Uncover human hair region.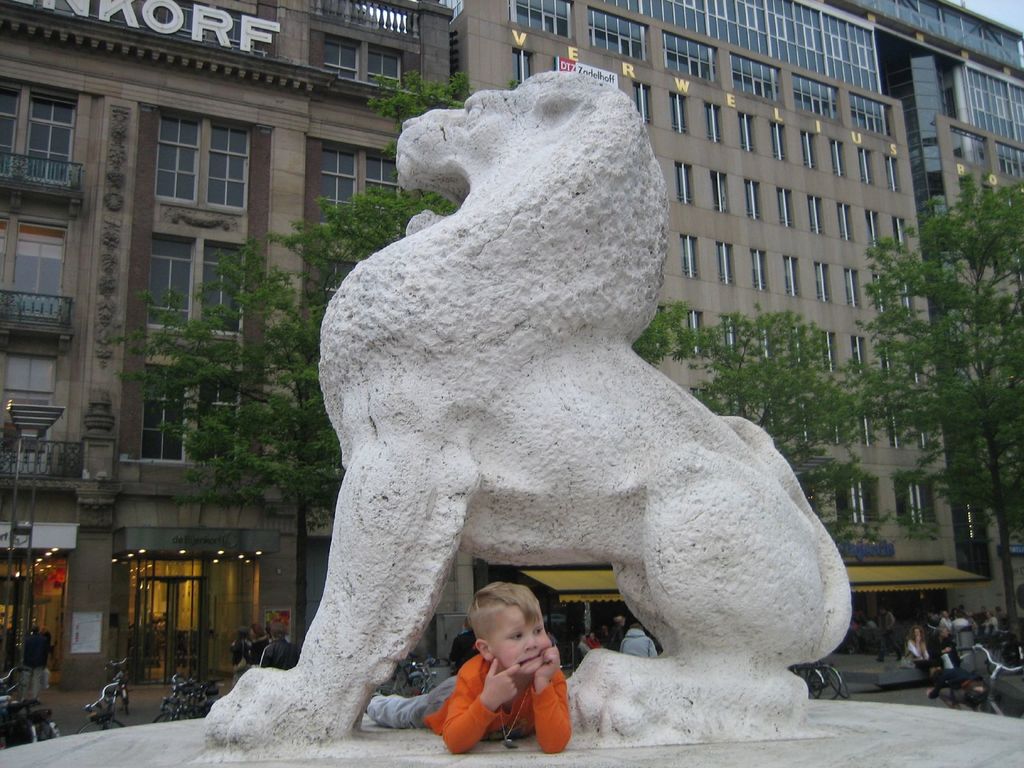
Uncovered: <bbox>270, 621, 289, 643</bbox>.
